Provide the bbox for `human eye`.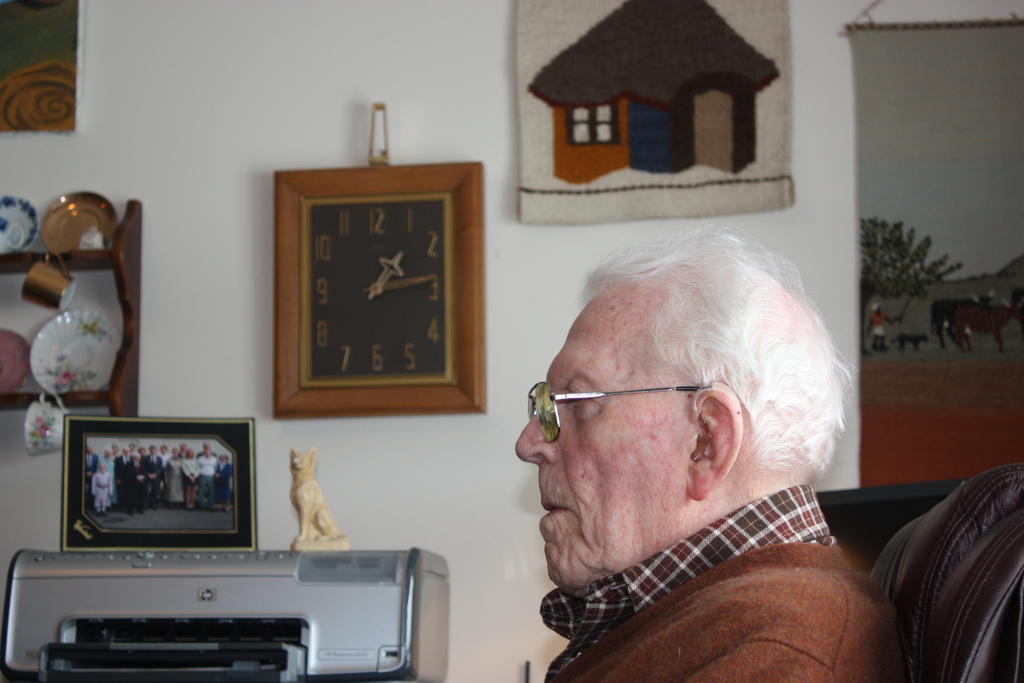
<region>561, 374, 601, 416</region>.
